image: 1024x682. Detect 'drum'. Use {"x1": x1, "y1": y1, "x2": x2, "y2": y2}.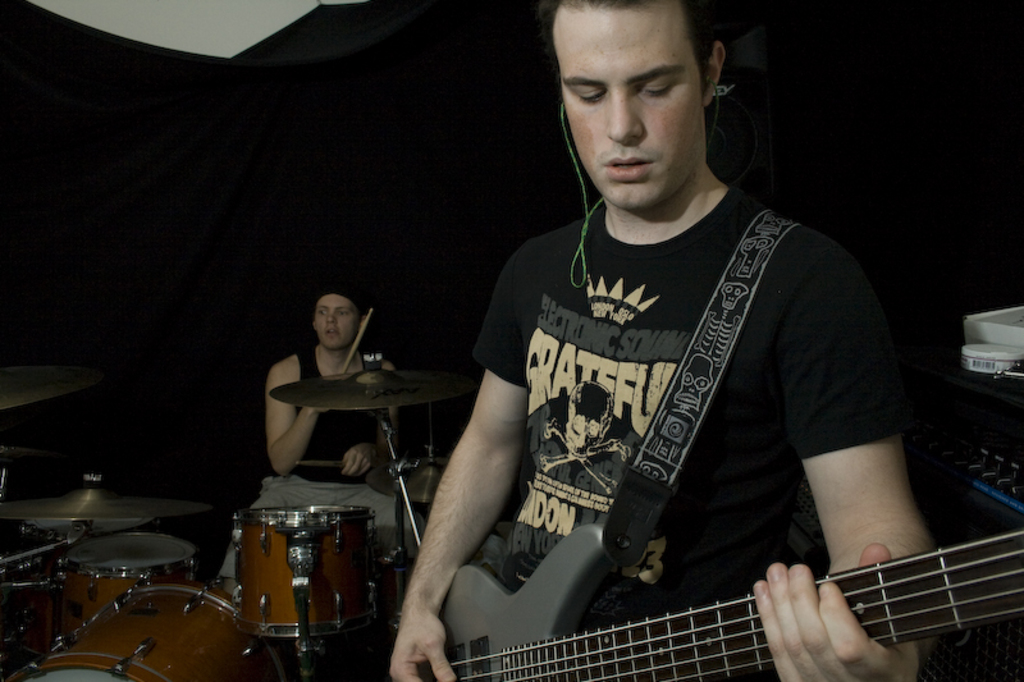
{"x1": 17, "y1": 516, "x2": 164, "y2": 559}.
